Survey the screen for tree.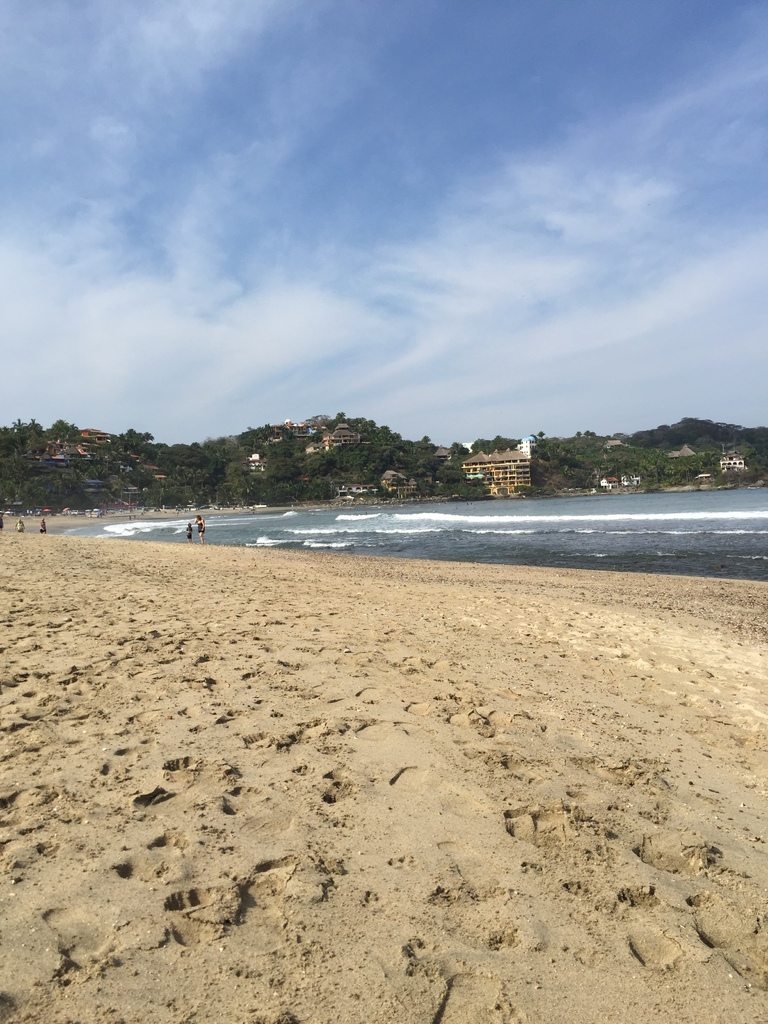
Survey found: bbox(21, 468, 67, 513).
